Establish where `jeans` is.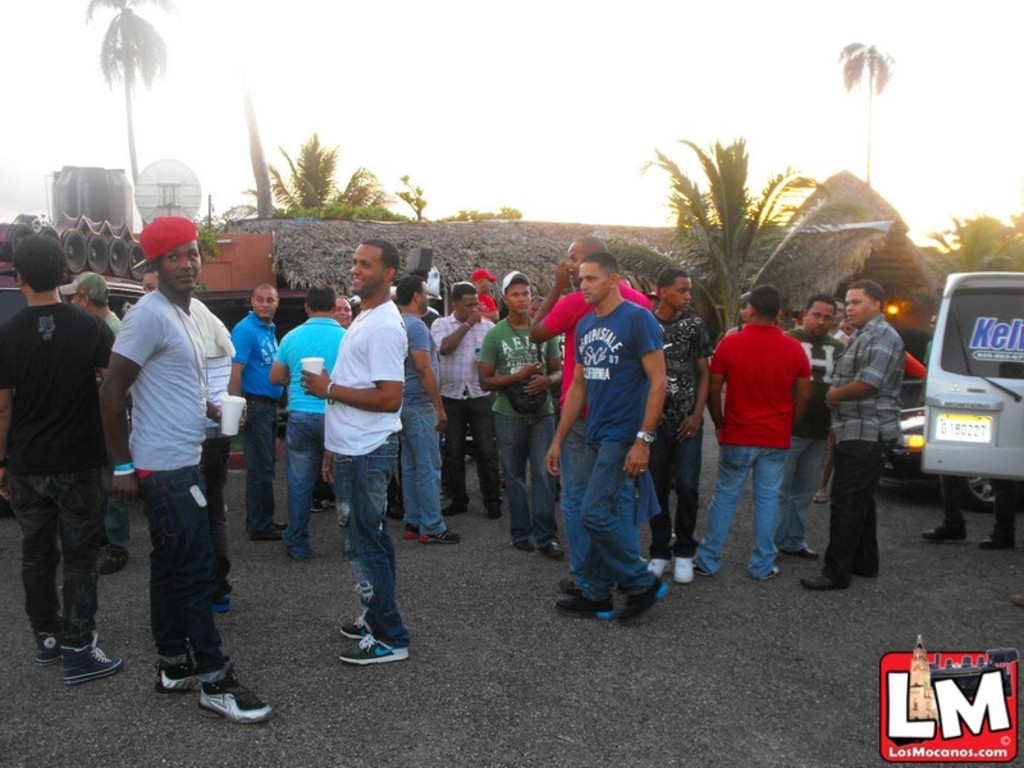
Established at rect(285, 410, 328, 548).
